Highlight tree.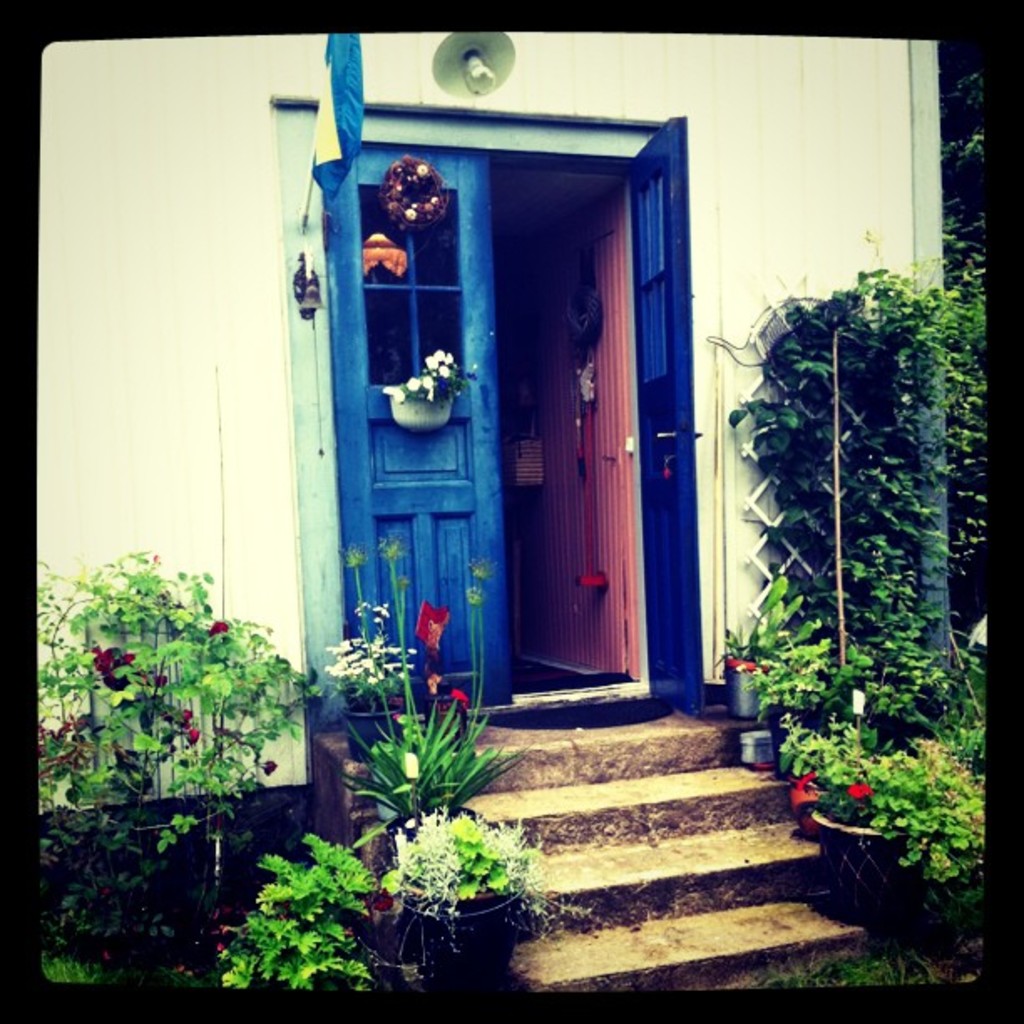
Highlighted region: detection(942, 42, 992, 294).
